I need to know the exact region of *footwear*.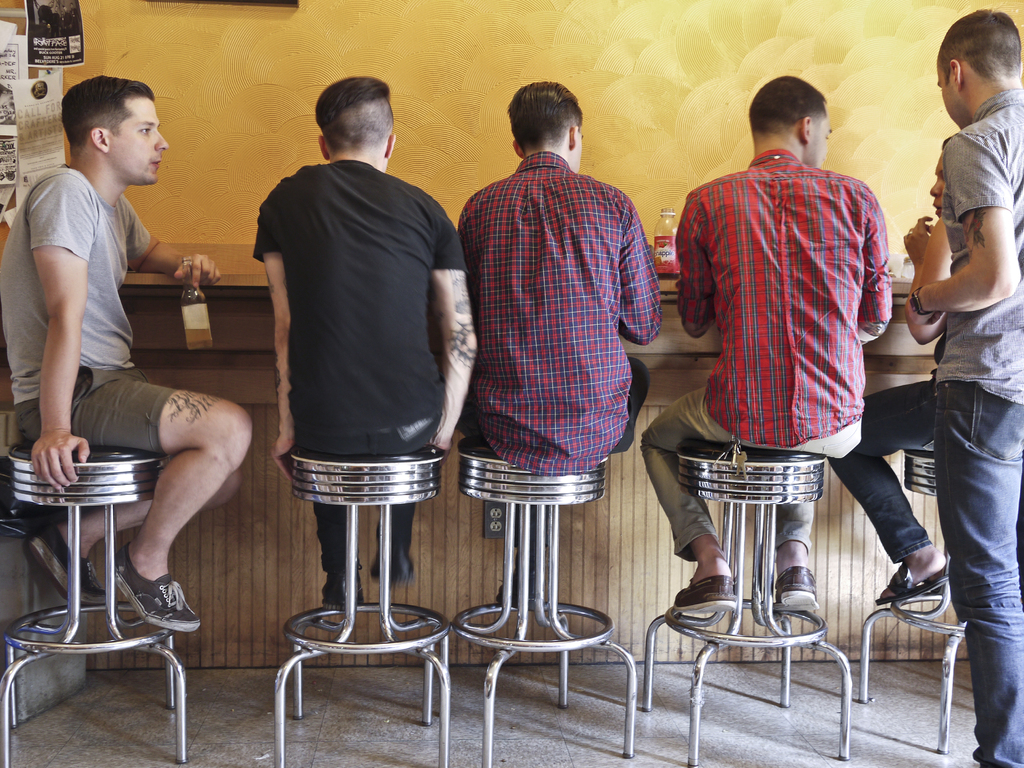
Region: rect(874, 557, 954, 602).
